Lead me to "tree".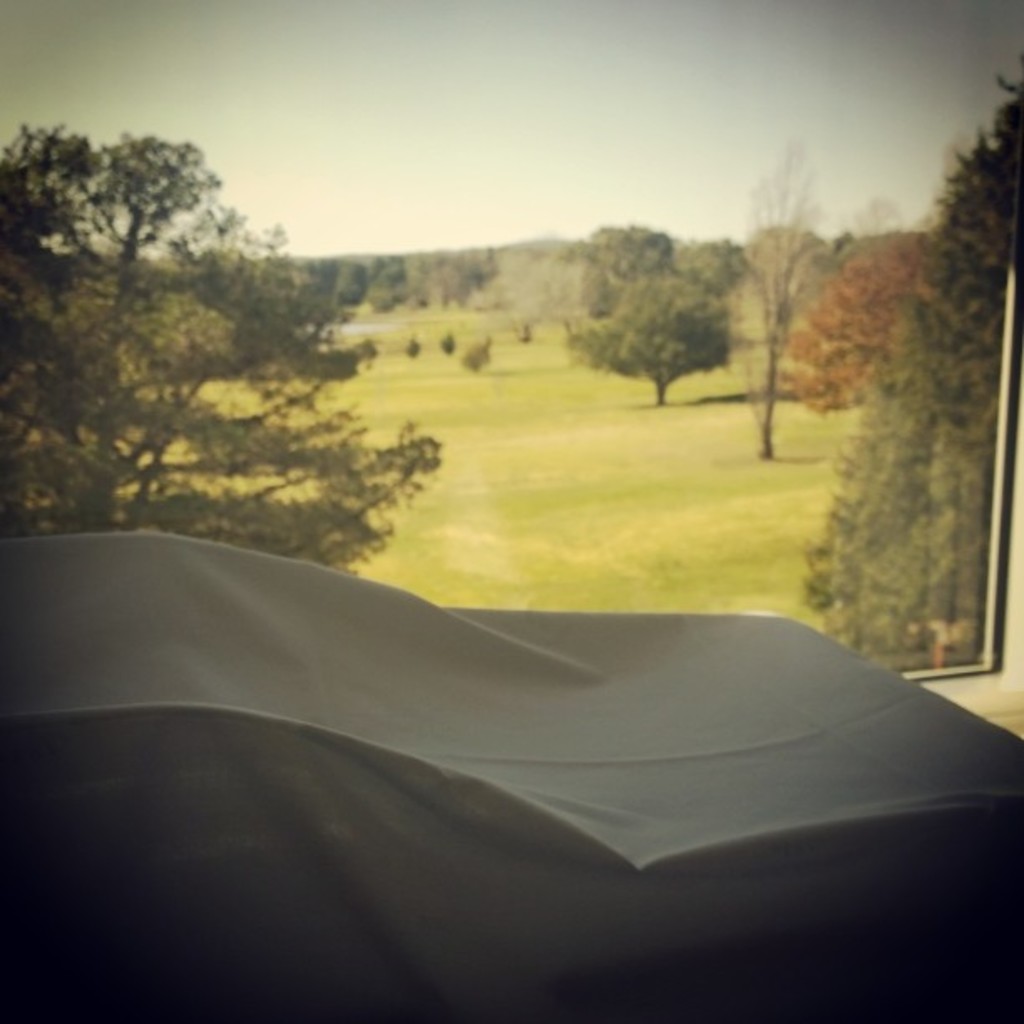
Lead to [0,110,435,567].
